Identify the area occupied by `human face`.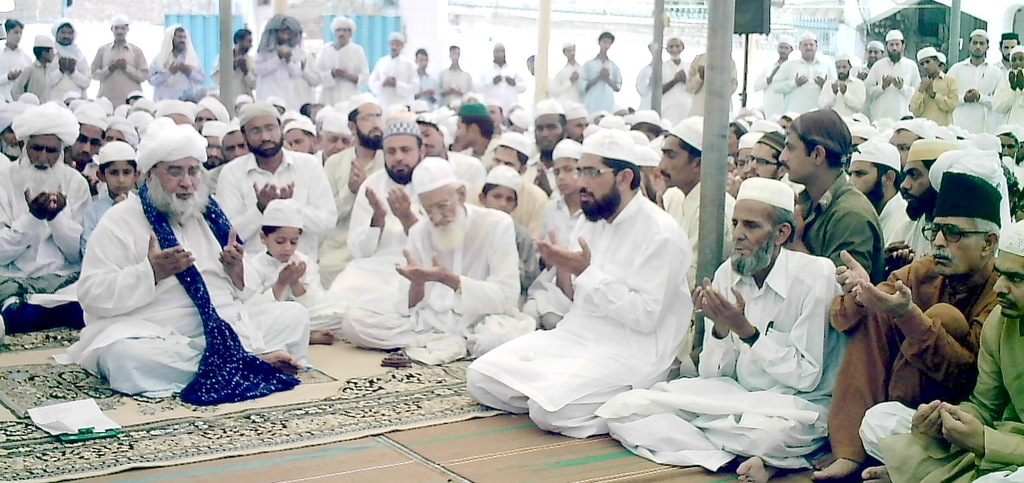
Area: l=750, t=145, r=776, b=175.
